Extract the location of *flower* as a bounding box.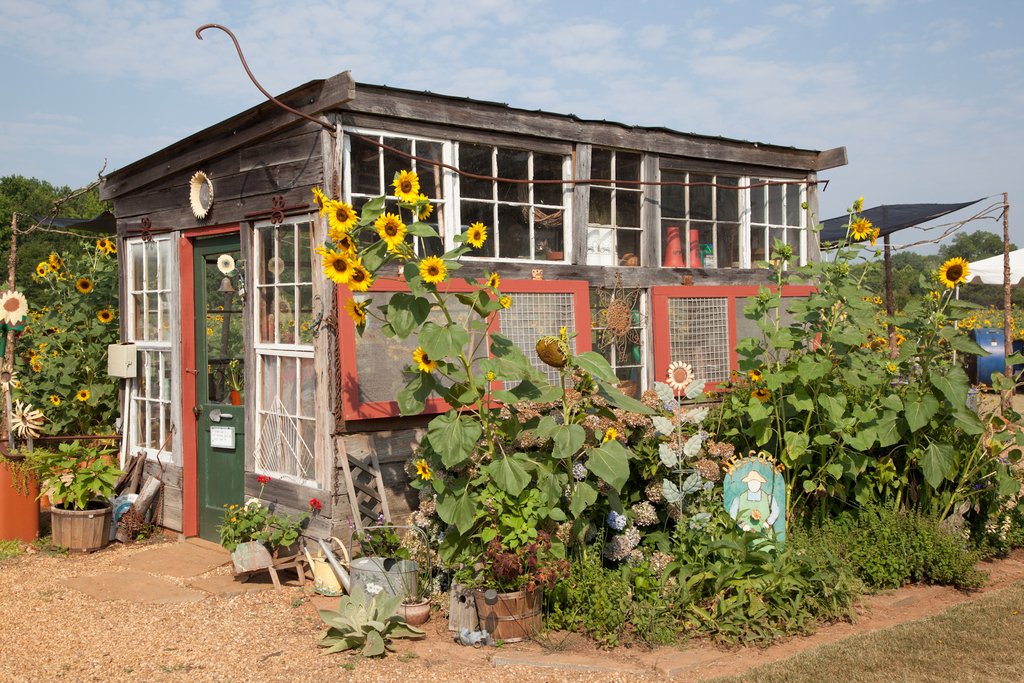
{"x1": 669, "y1": 357, "x2": 689, "y2": 389}.
